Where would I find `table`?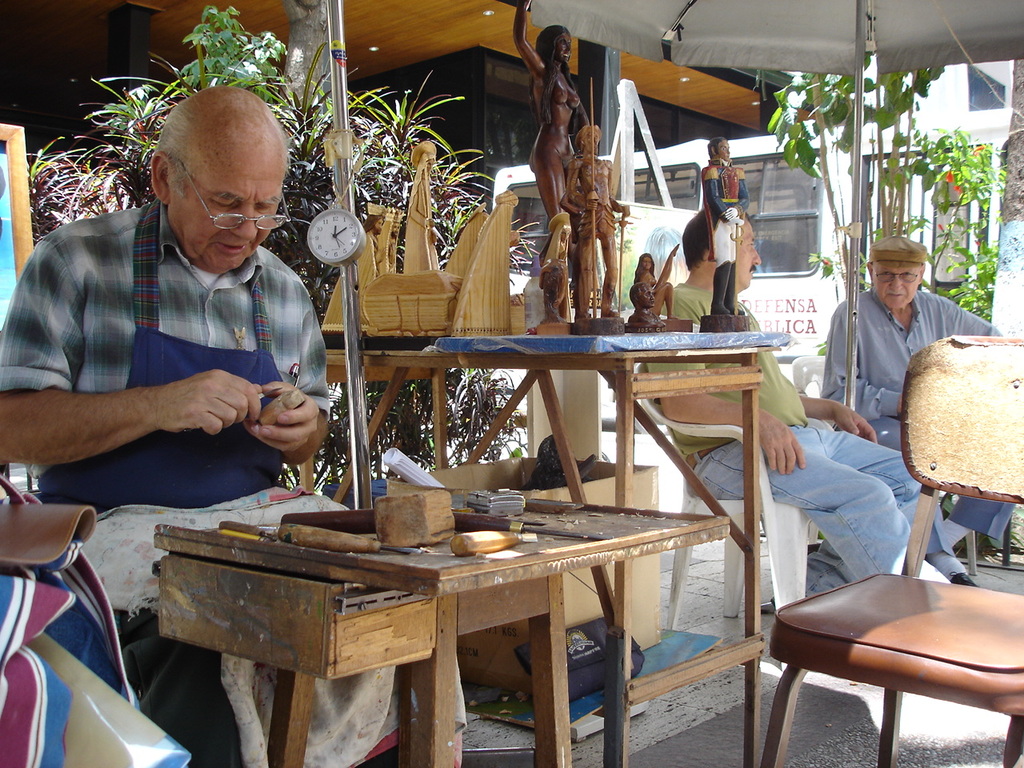
At (288, 330, 783, 767).
